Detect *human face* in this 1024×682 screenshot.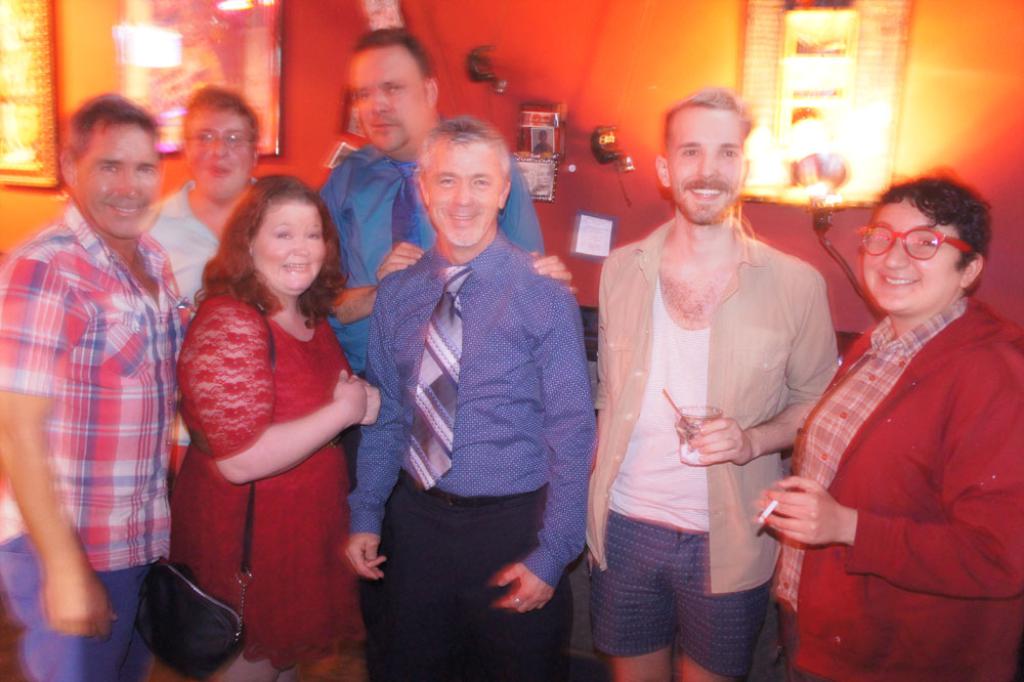
Detection: [536, 130, 550, 143].
